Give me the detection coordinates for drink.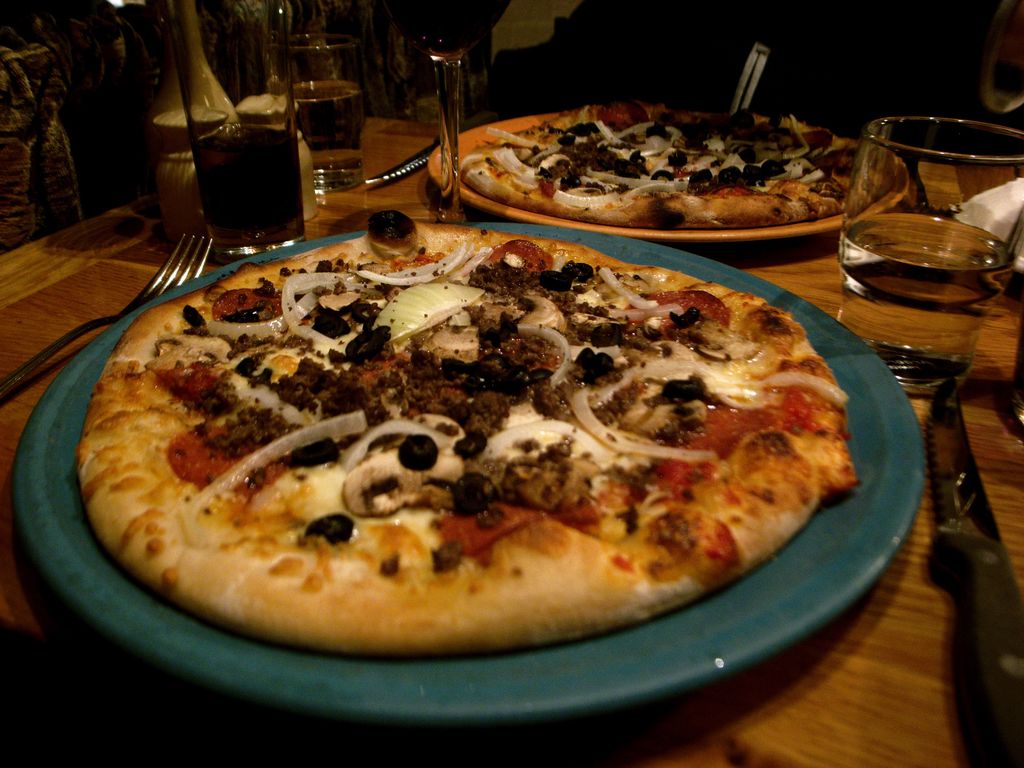
box=[390, 0, 510, 212].
